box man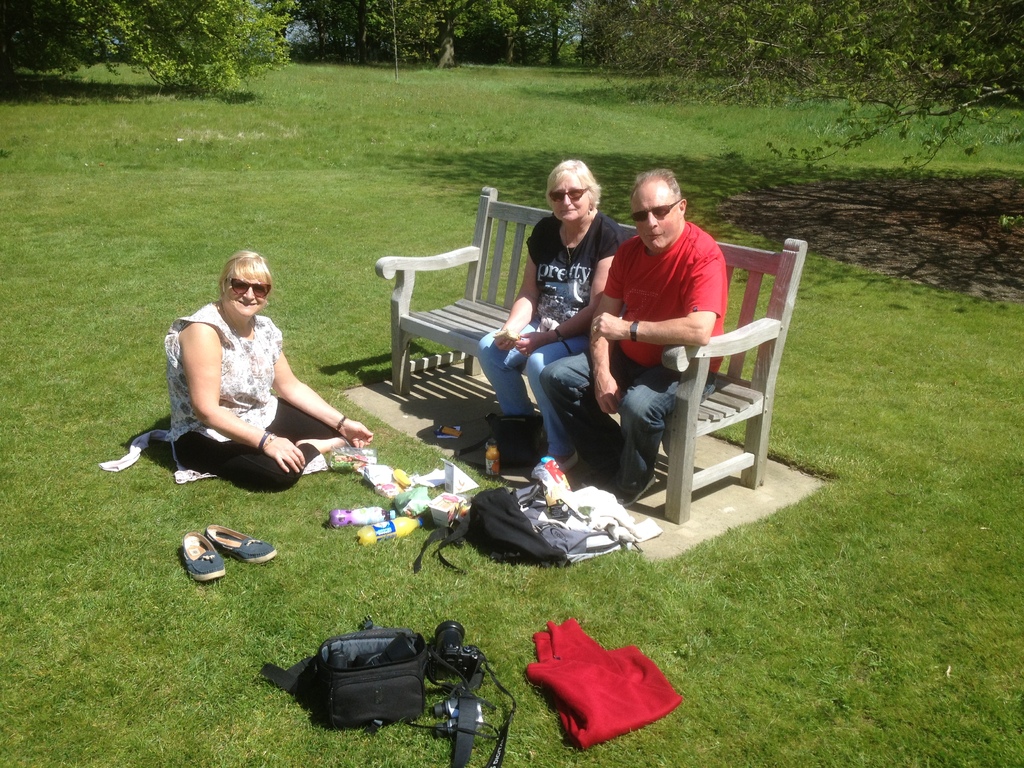
[556,179,774,533]
